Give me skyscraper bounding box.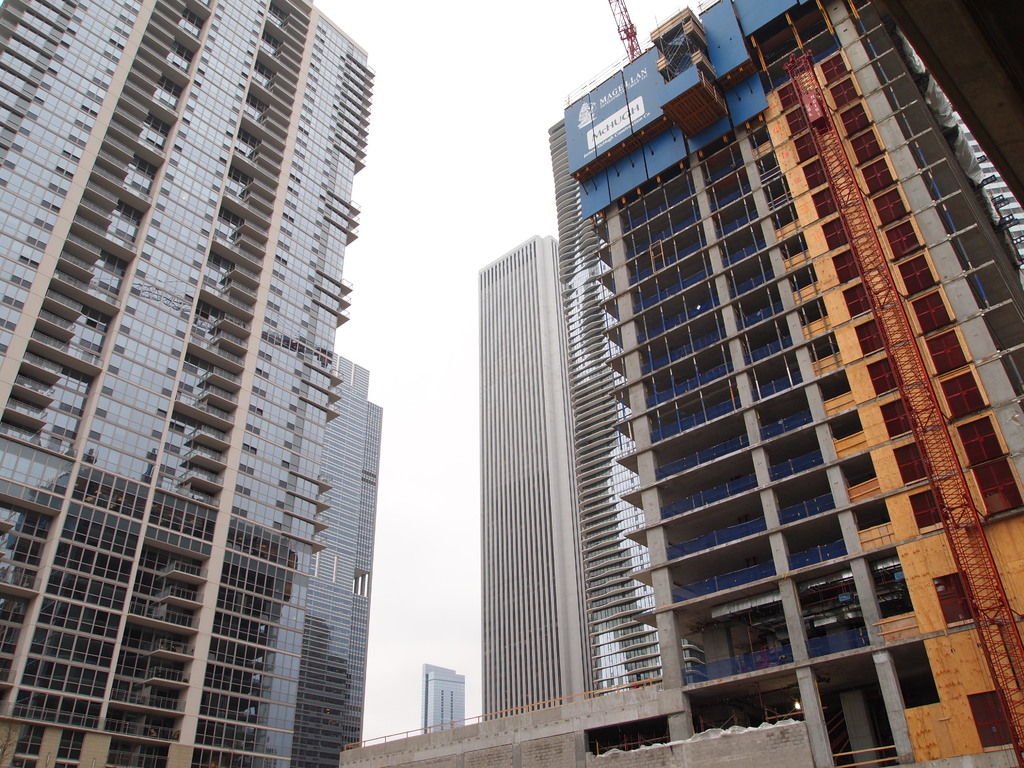
detection(289, 347, 380, 767).
